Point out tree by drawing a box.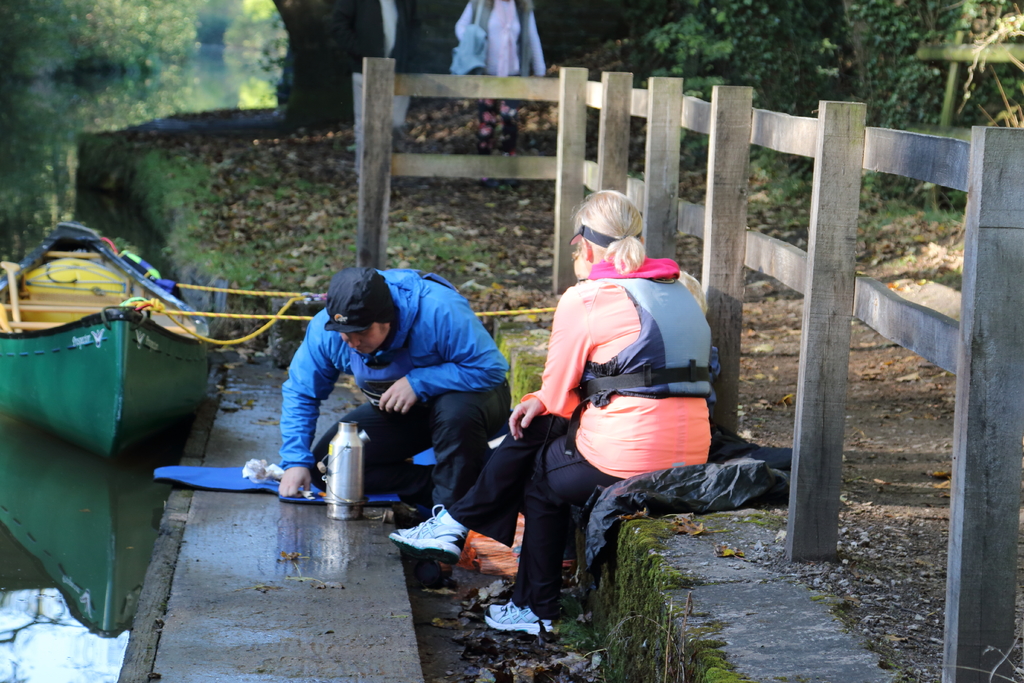
67 0 204 63.
